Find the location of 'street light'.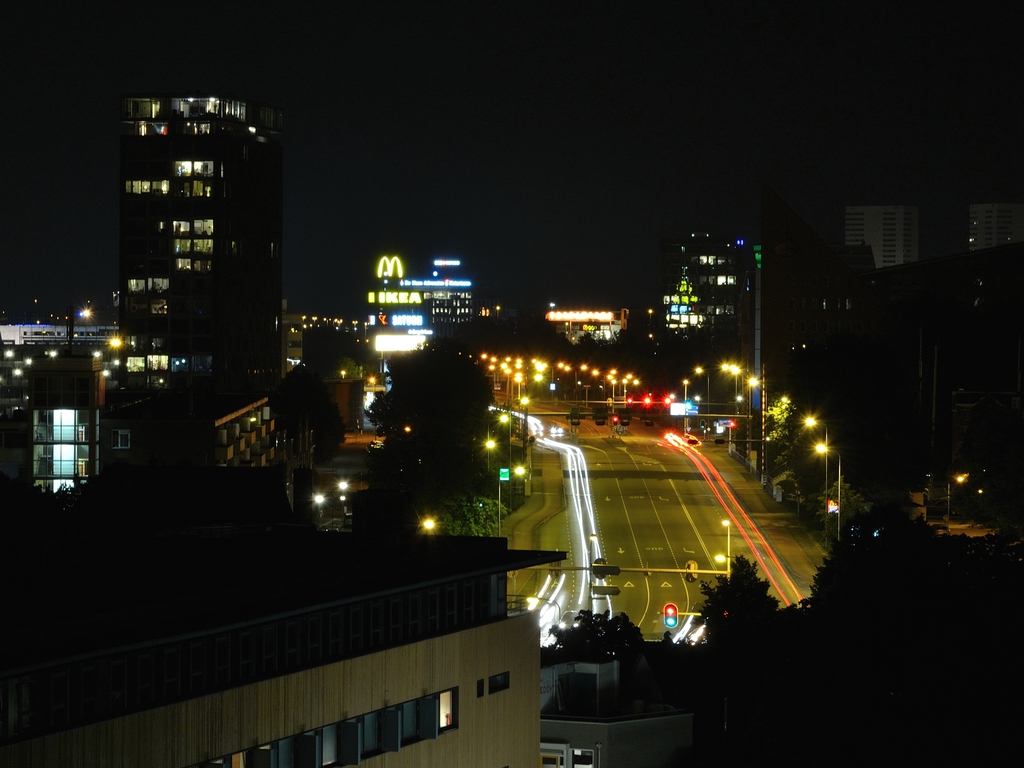
Location: x1=947, y1=471, x2=975, y2=522.
